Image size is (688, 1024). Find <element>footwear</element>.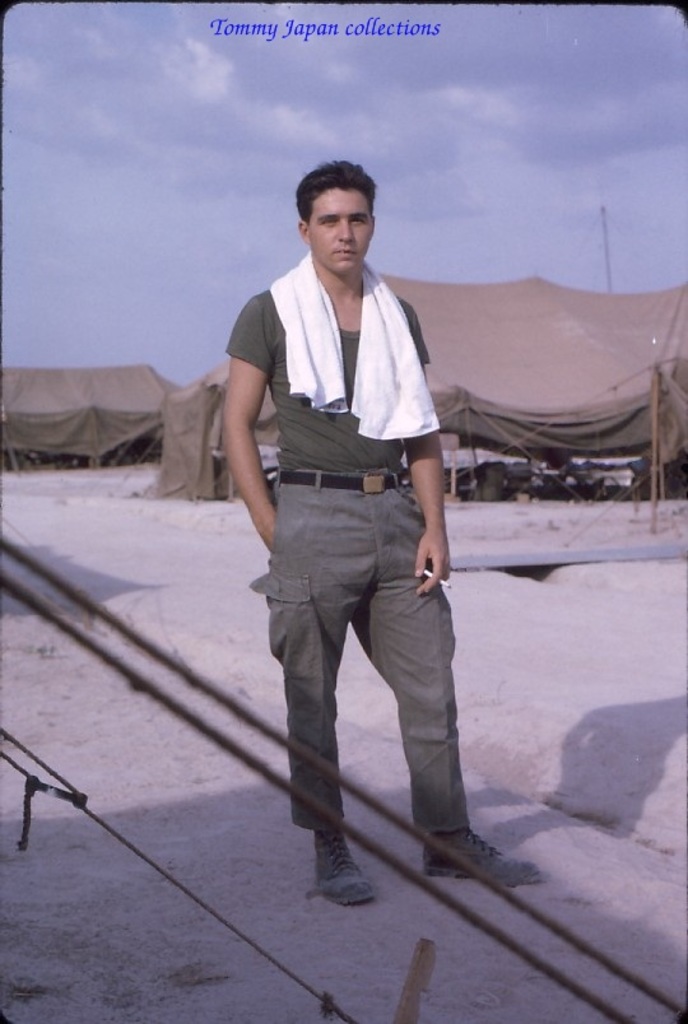
424:830:543:881.
